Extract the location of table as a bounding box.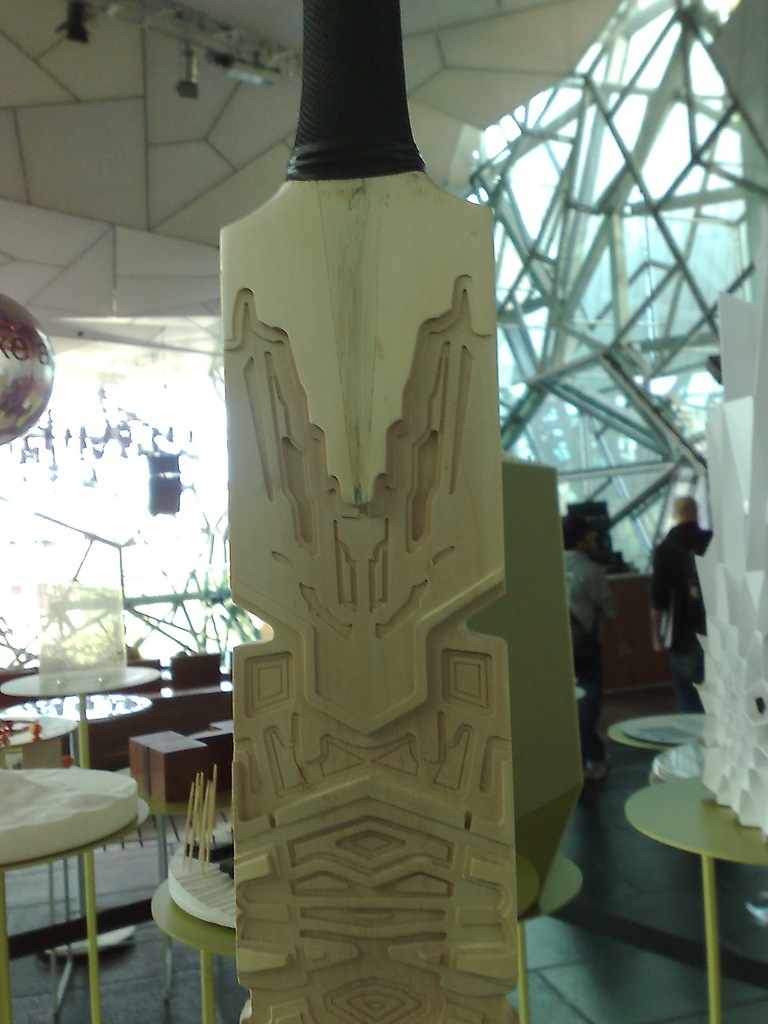
<box>2,692,150,762</box>.
